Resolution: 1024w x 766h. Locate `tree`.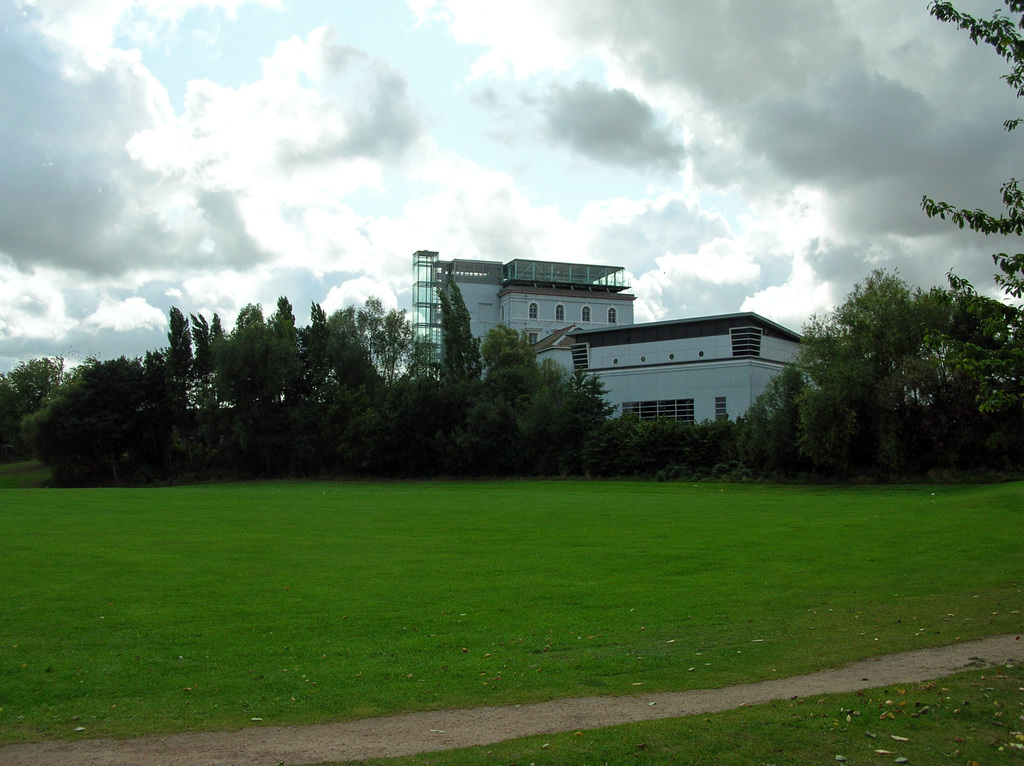
[left=323, top=399, right=401, bottom=474].
